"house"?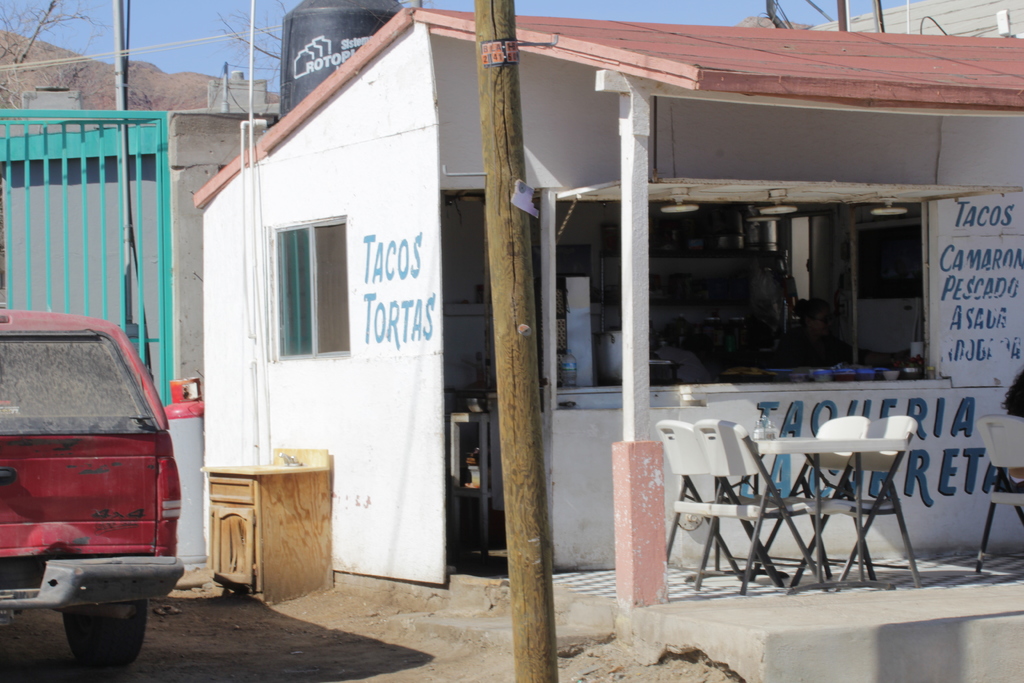
select_region(190, 1, 1023, 597)
